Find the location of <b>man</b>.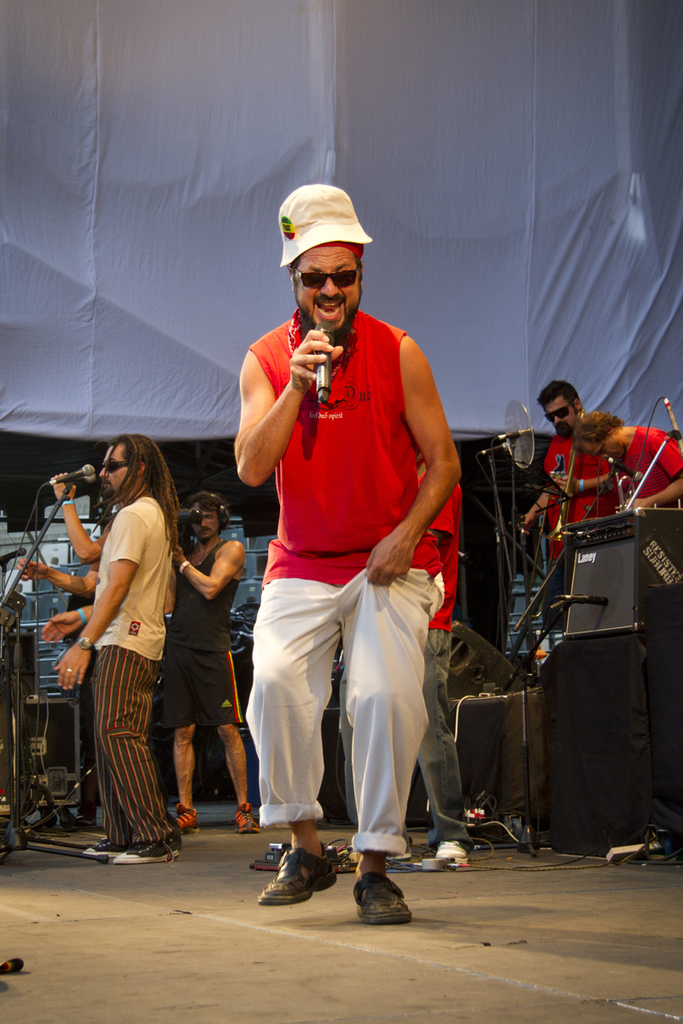
Location: [240,169,464,937].
